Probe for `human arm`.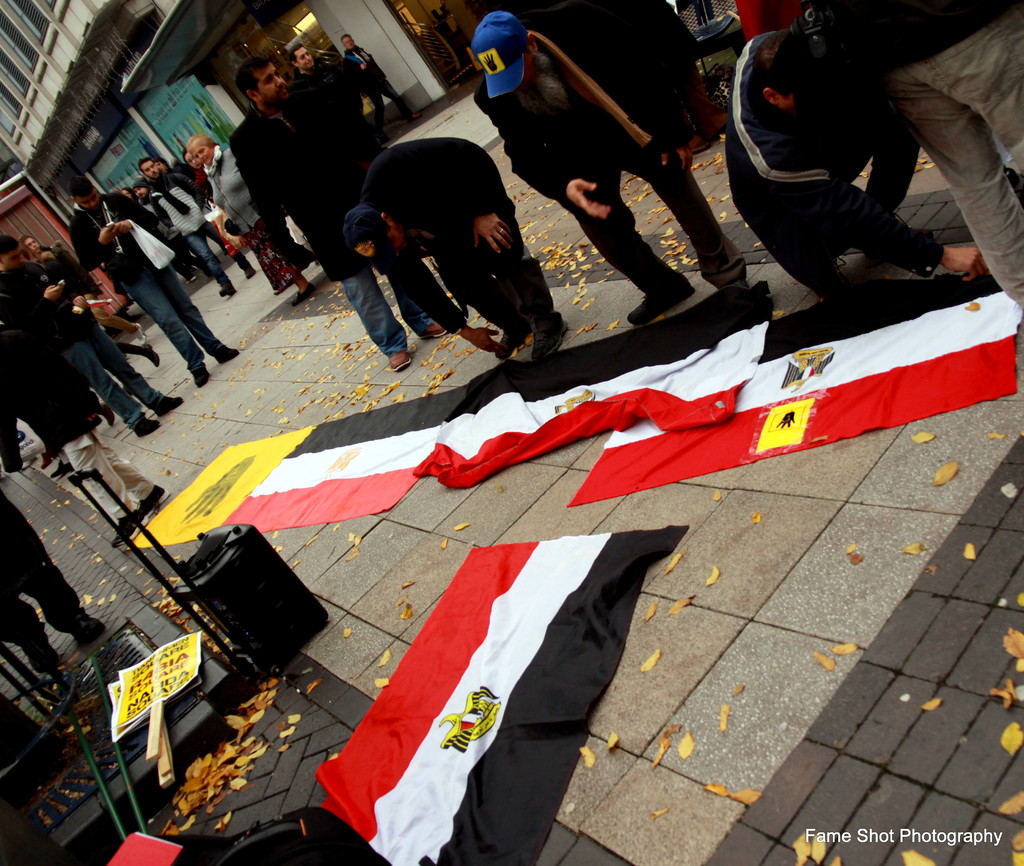
Probe result: (left=470, top=85, right=611, bottom=219).
